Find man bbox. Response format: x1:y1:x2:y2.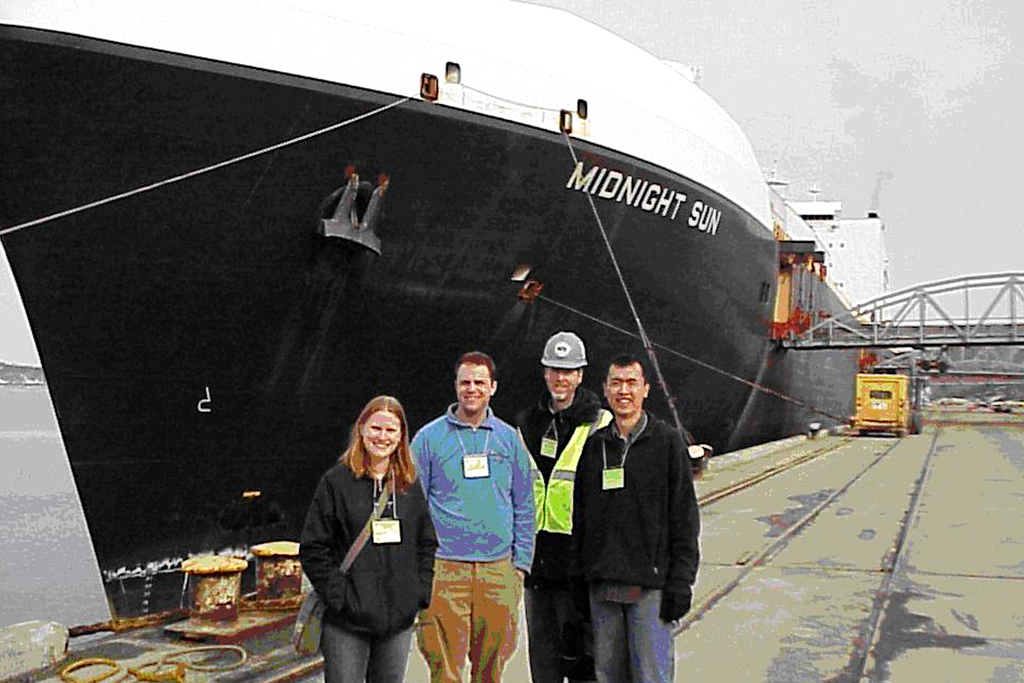
514:331:607:682.
